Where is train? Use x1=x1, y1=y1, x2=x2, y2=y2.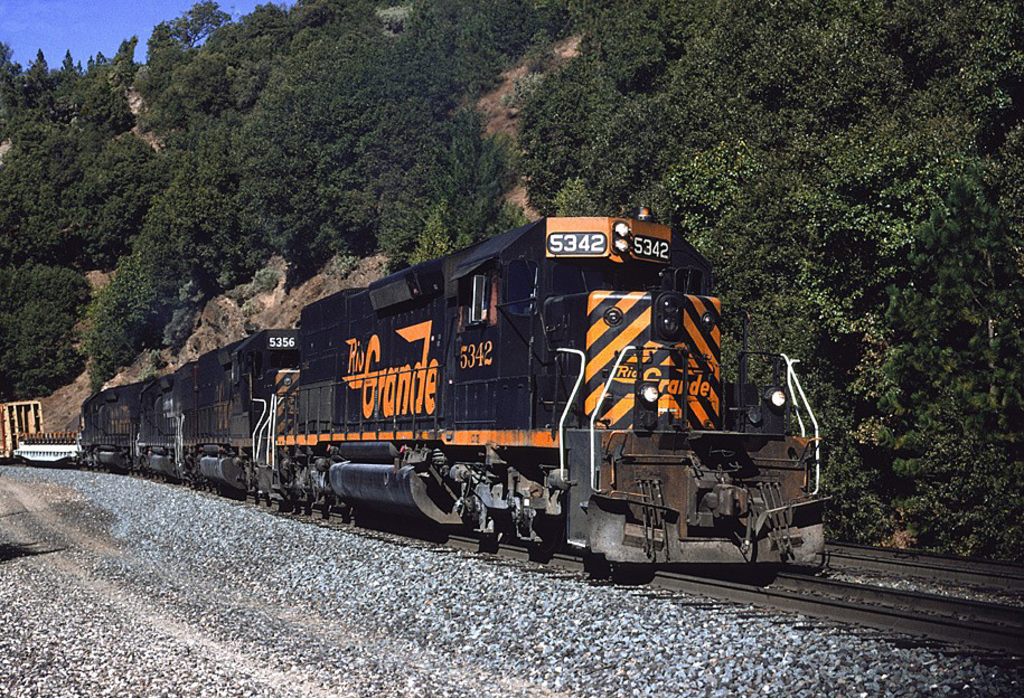
x1=1, y1=198, x2=840, y2=567.
